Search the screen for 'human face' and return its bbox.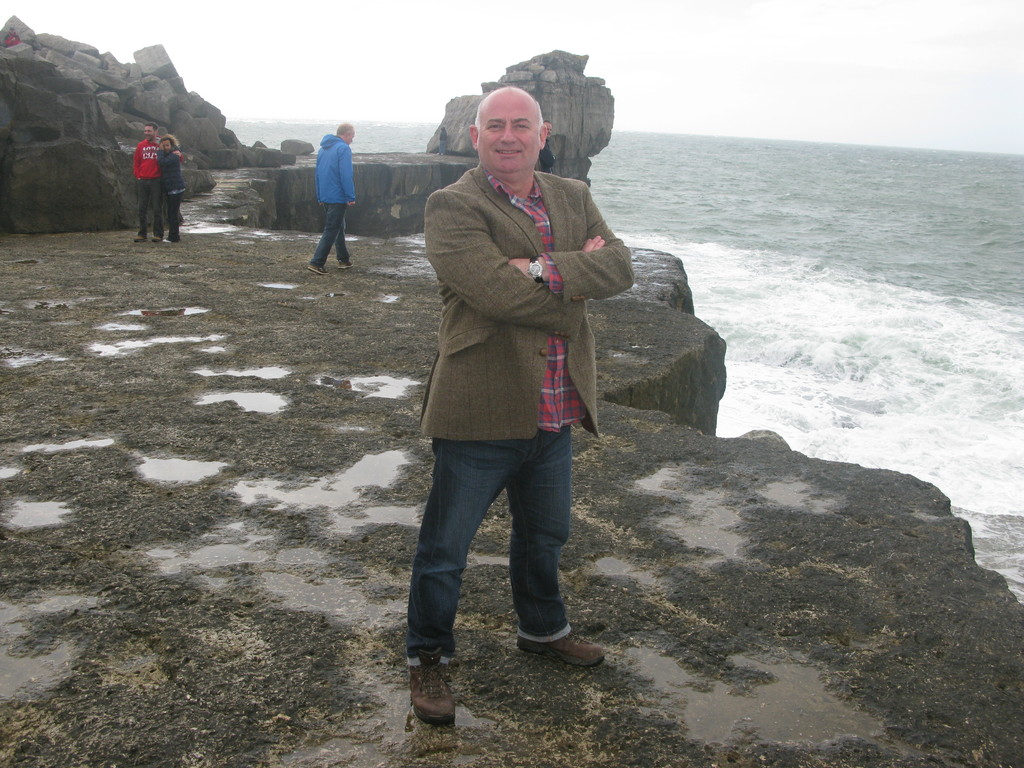
Found: x1=143, y1=125, x2=159, y2=142.
